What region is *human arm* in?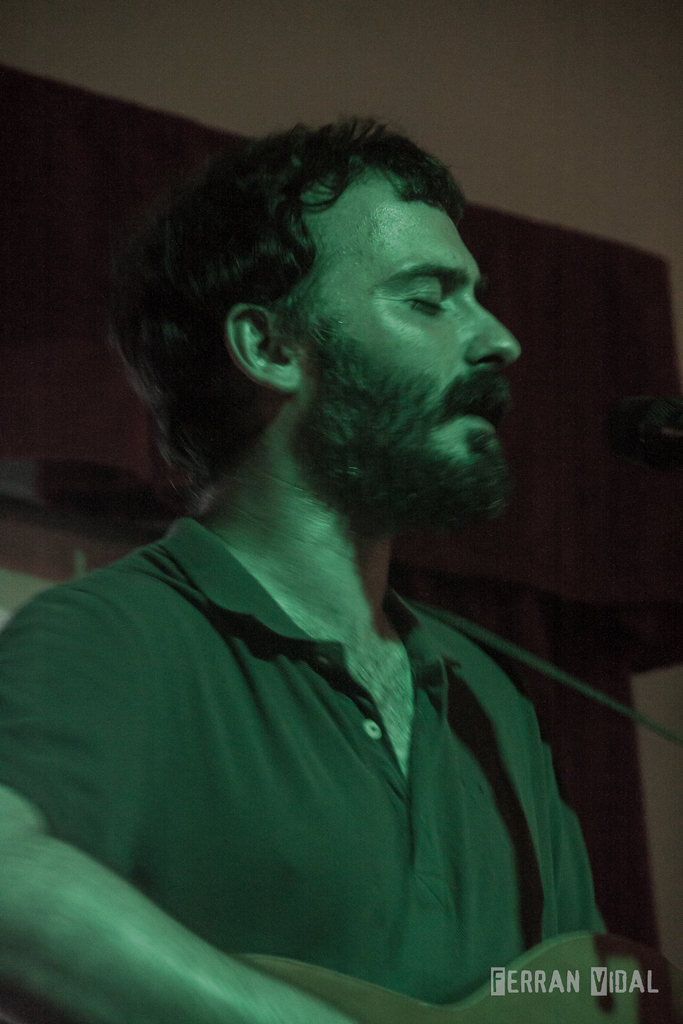
(left=0, top=575, right=358, bottom=1023).
